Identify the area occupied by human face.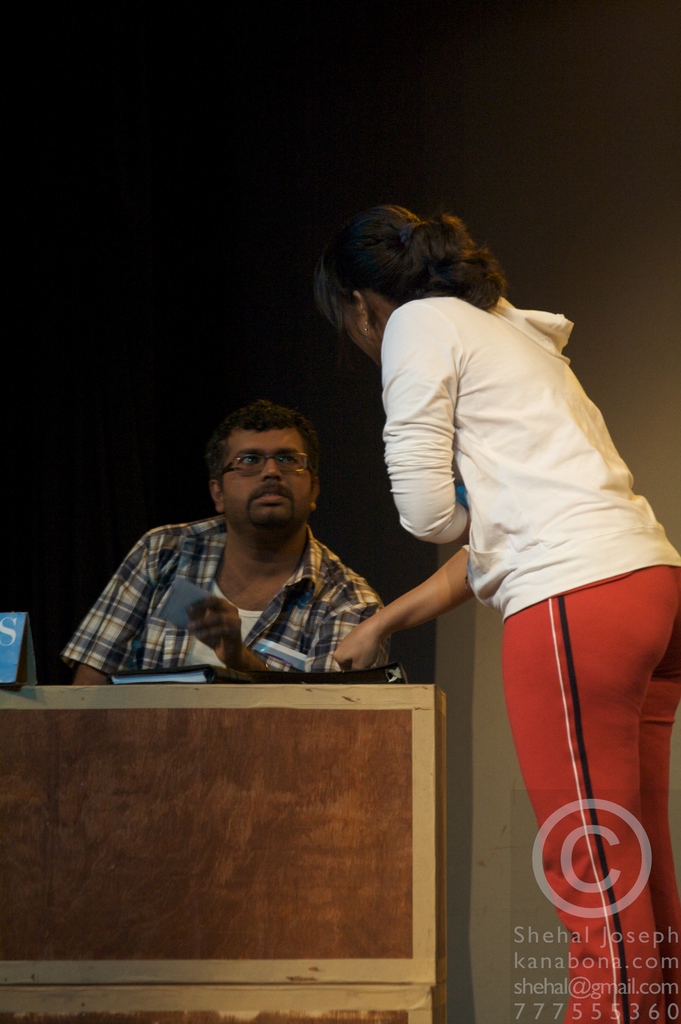
Area: rect(219, 424, 316, 527).
